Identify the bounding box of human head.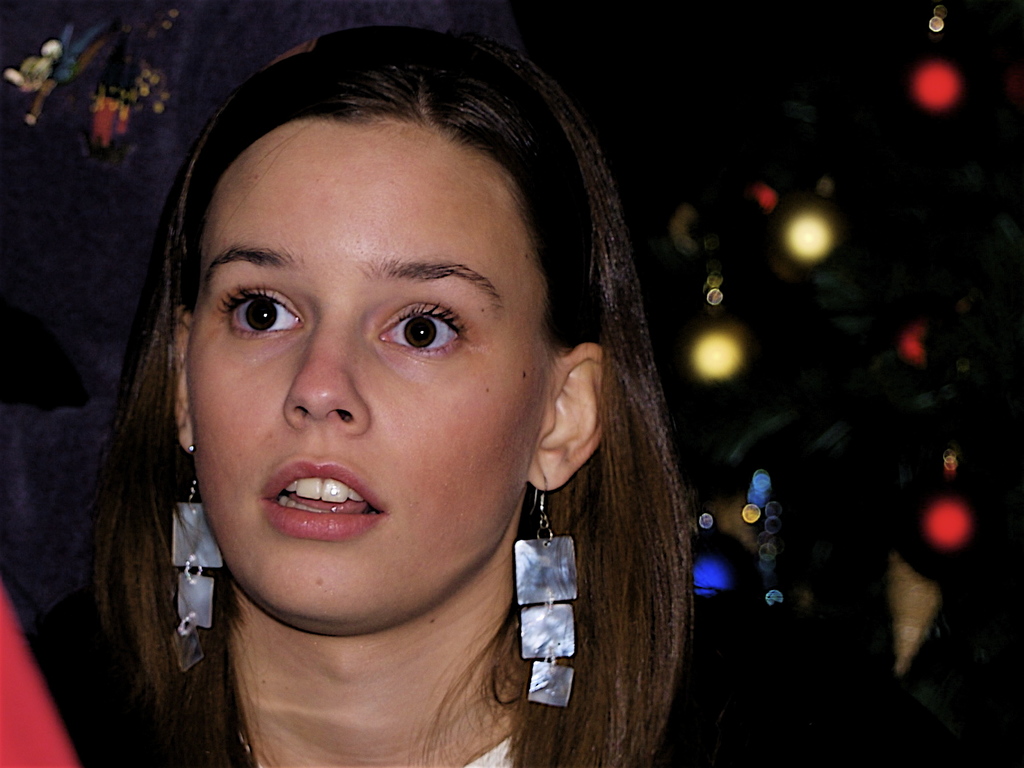
109 21 615 666.
